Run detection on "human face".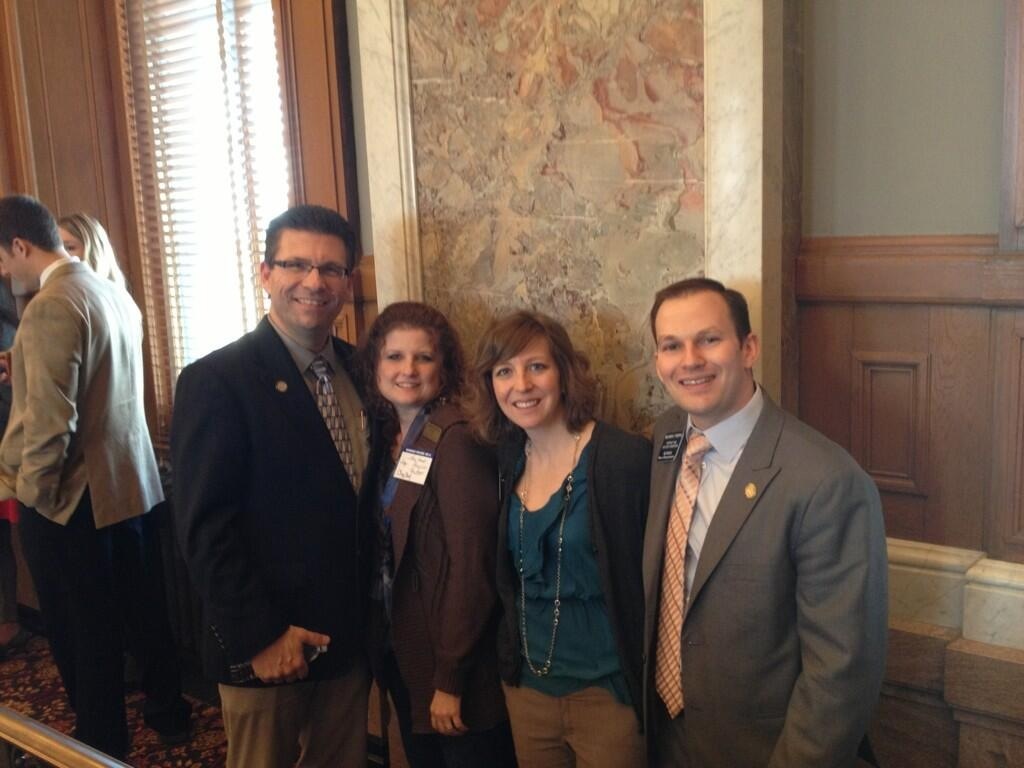
Result: Rect(374, 330, 445, 409).
